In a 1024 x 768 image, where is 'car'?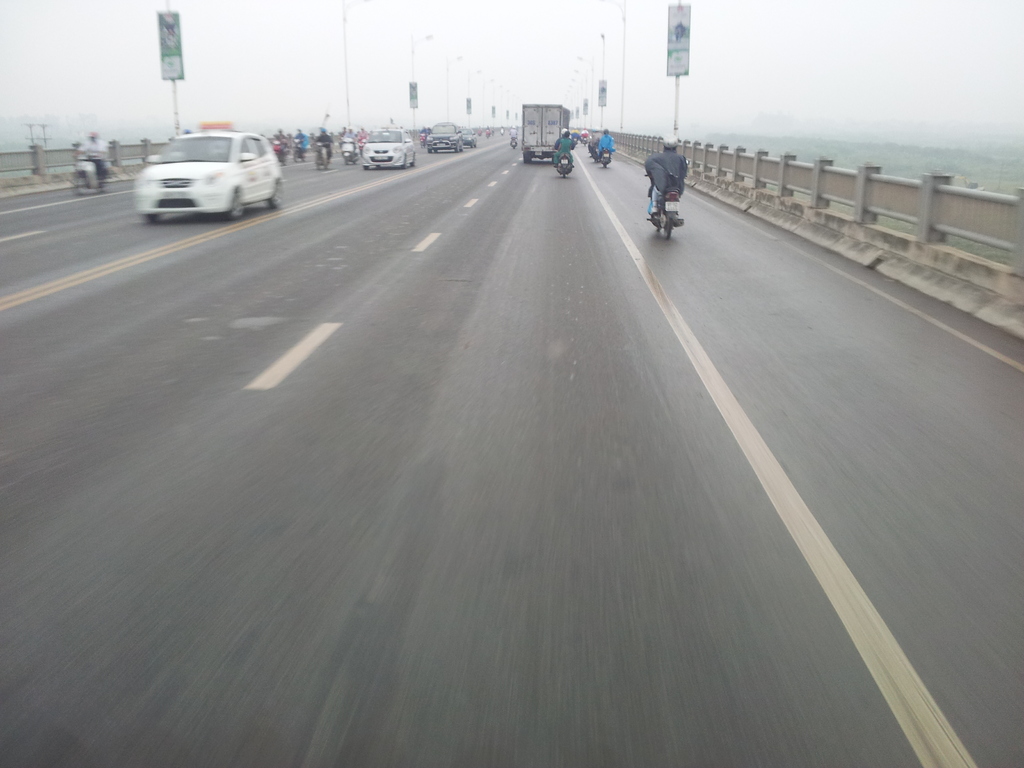
[457,124,476,145].
